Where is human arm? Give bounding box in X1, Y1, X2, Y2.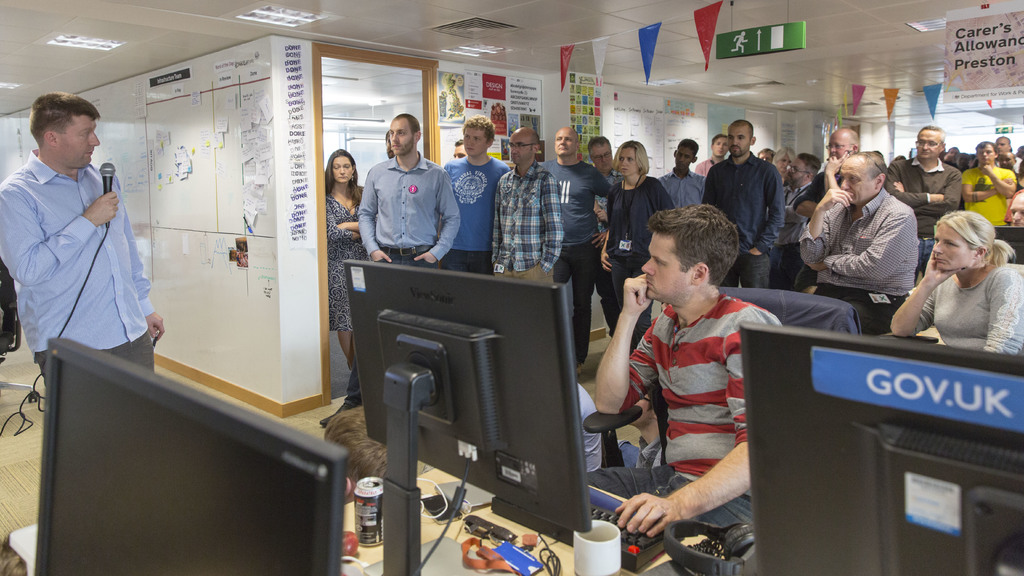
824, 150, 851, 186.
